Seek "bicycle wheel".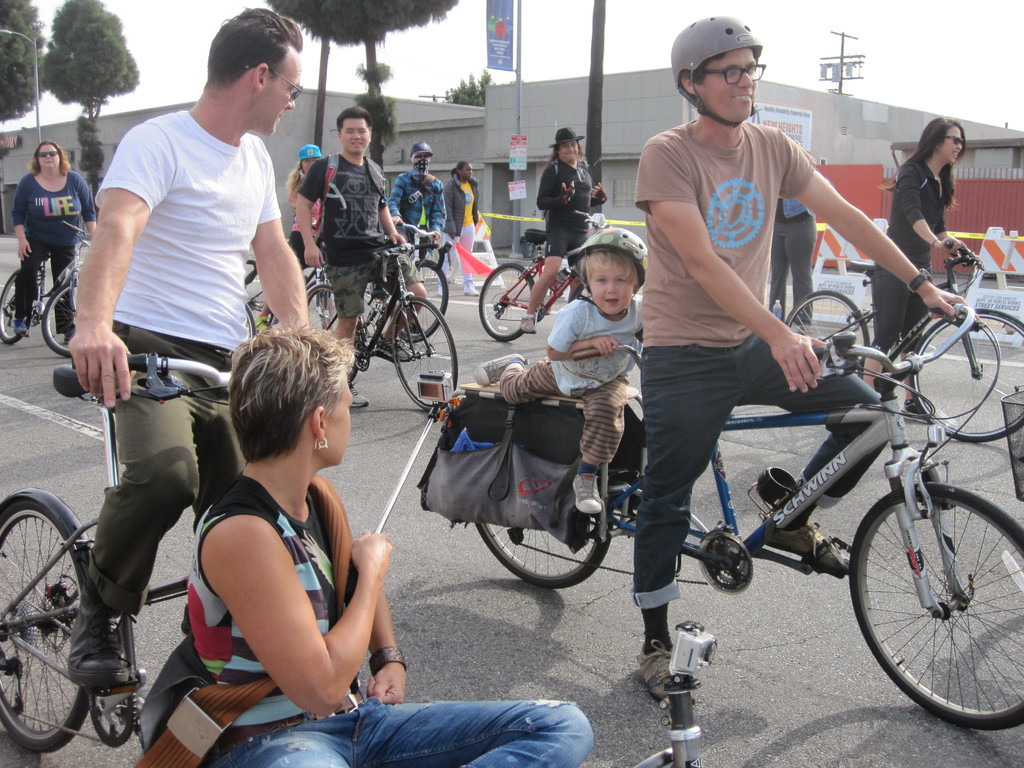
crop(307, 284, 362, 393).
